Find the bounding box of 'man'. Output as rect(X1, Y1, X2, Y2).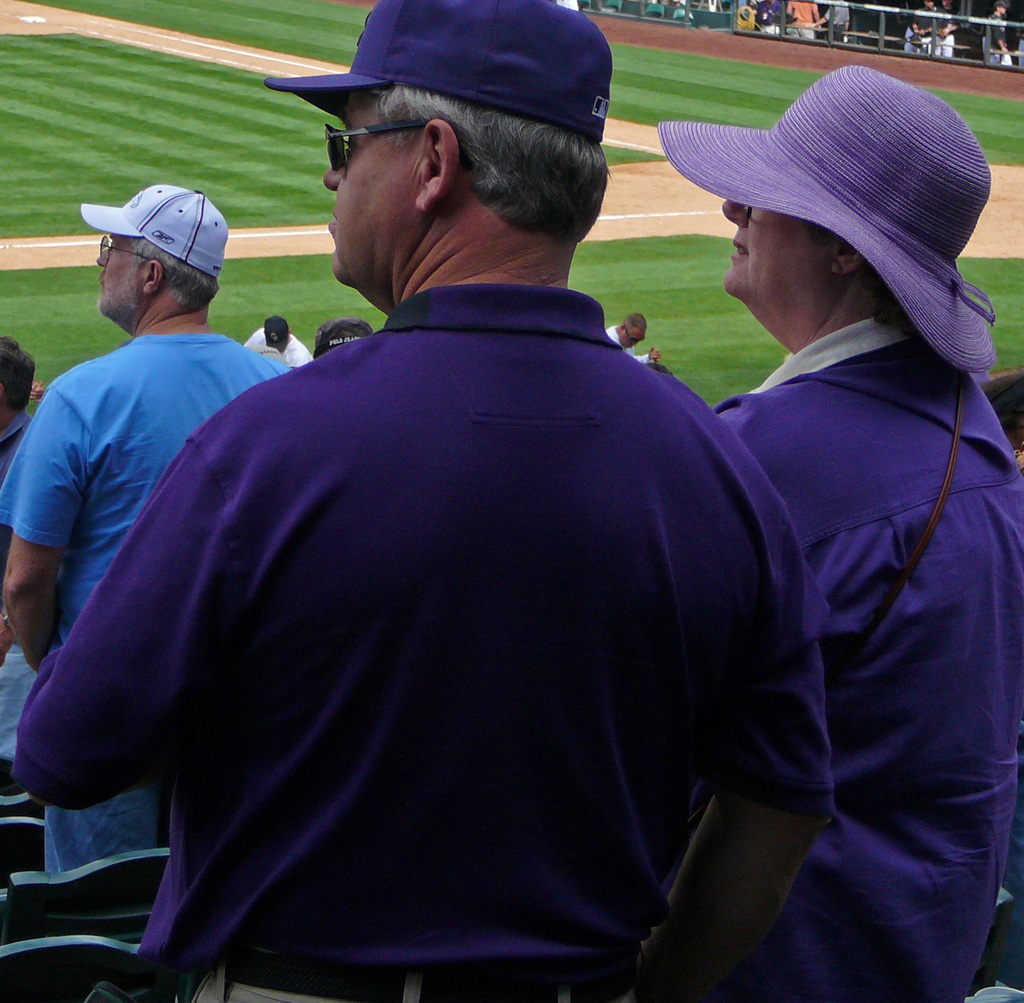
rect(81, 32, 851, 982).
